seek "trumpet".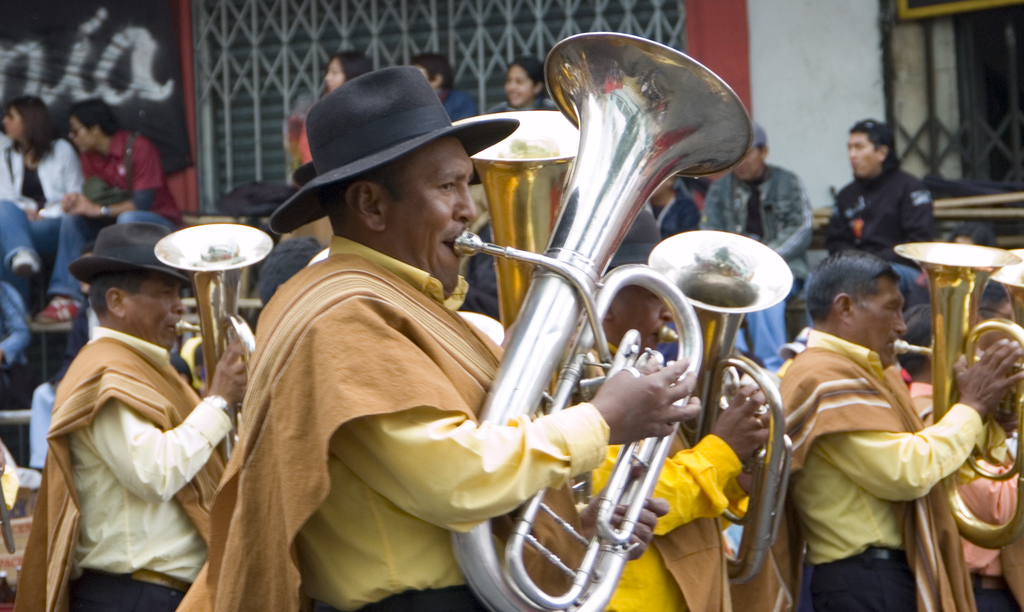
box=[985, 251, 1023, 540].
